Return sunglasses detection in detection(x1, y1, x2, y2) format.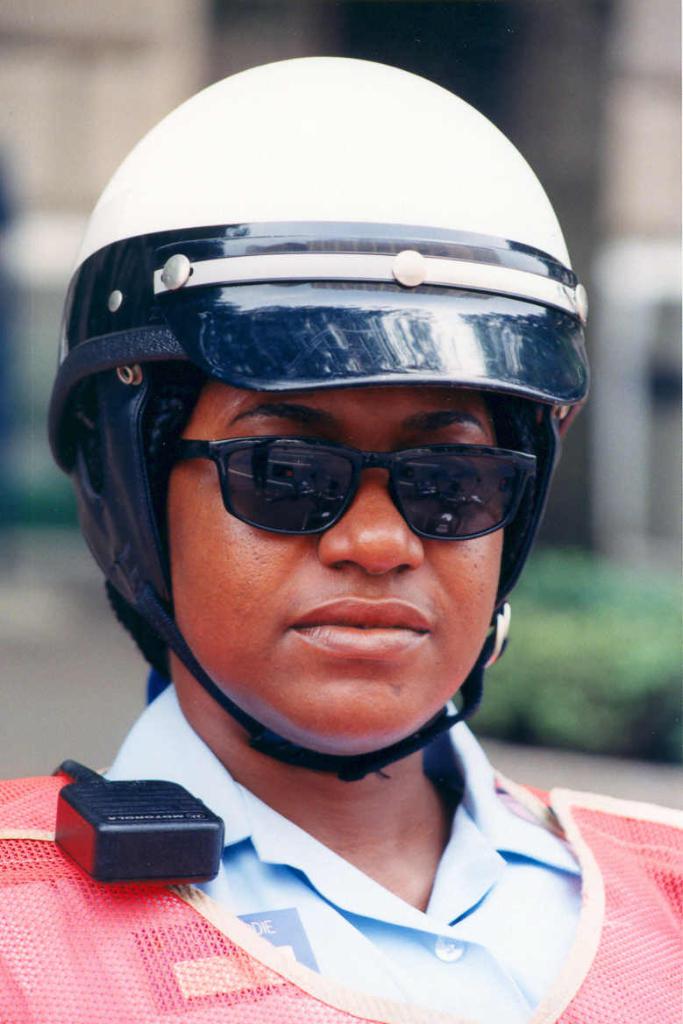
detection(171, 434, 538, 543).
